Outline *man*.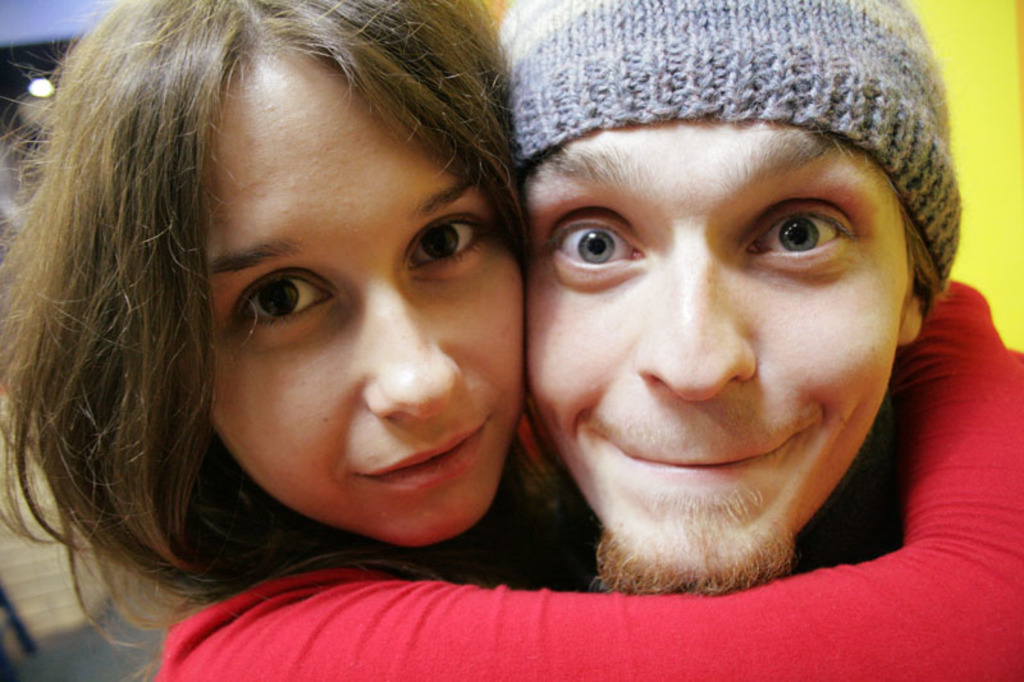
Outline: bbox=(365, 1, 993, 618).
